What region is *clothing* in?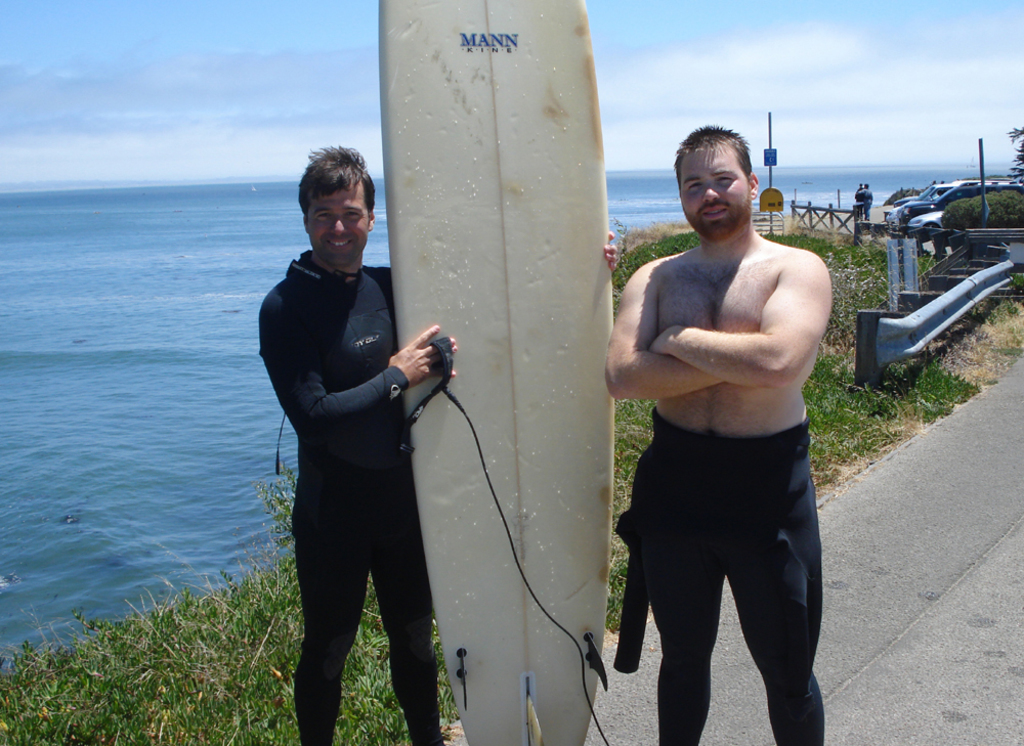
257,250,443,745.
